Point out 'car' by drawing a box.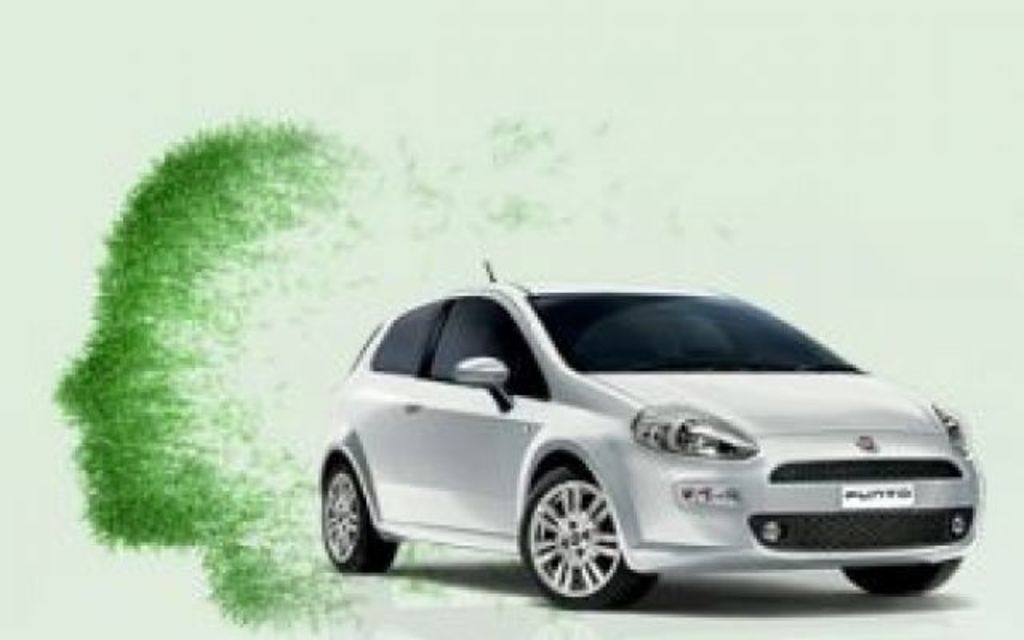
[left=290, top=278, right=995, bottom=614].
